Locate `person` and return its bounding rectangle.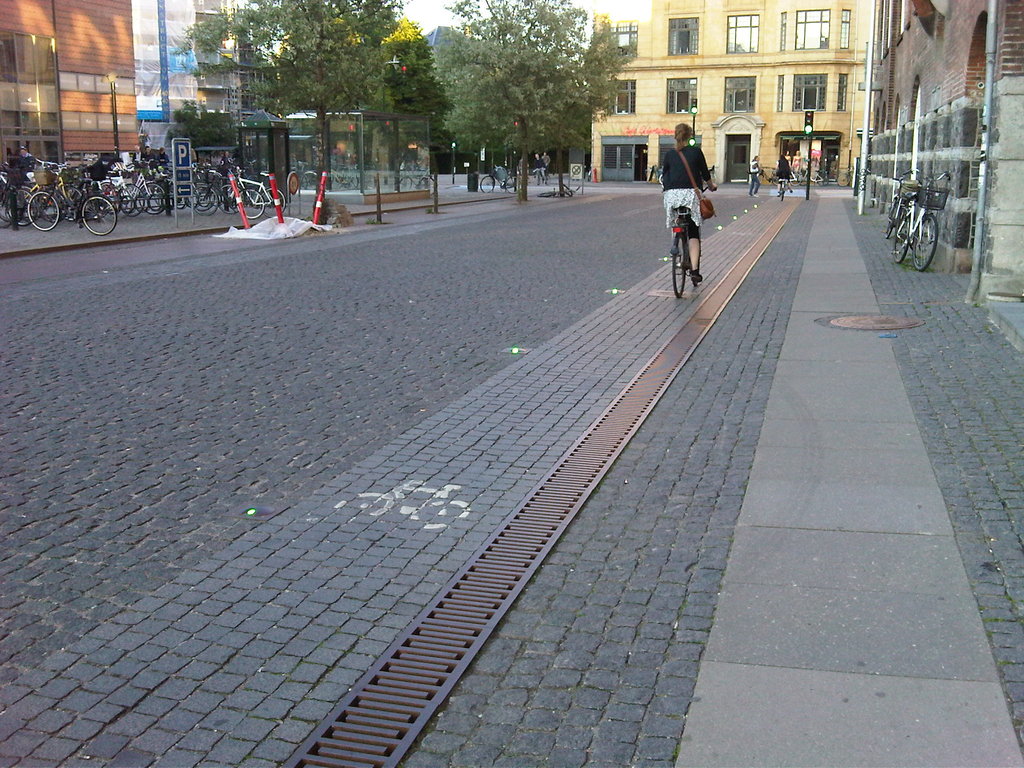
140, 146, 154, 161.
